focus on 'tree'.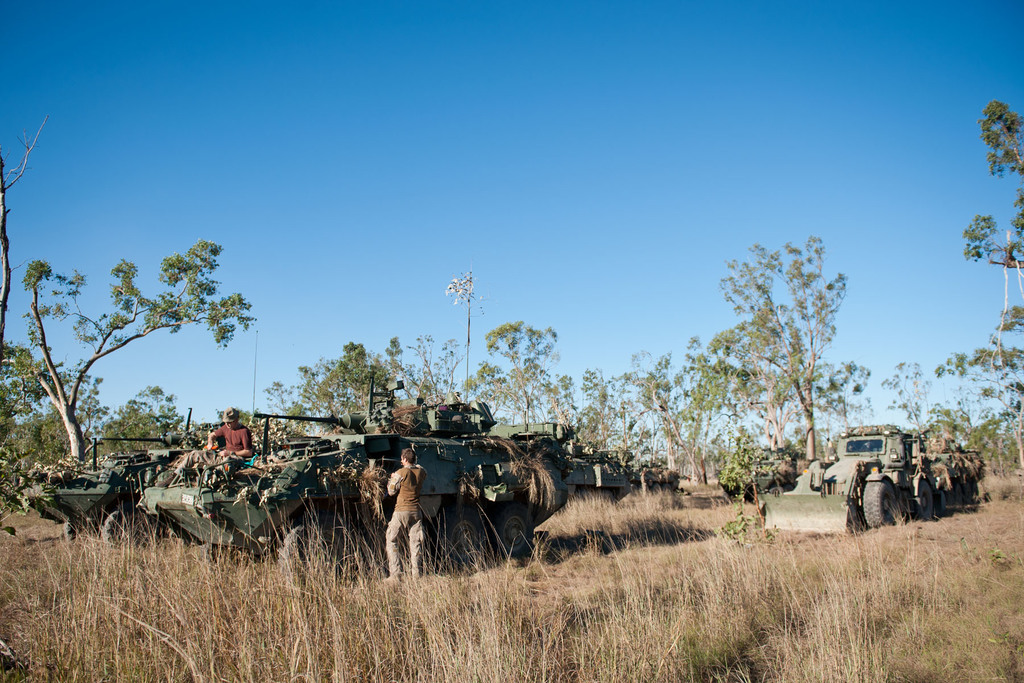
Focused at box(723, 229, 845, 465).
